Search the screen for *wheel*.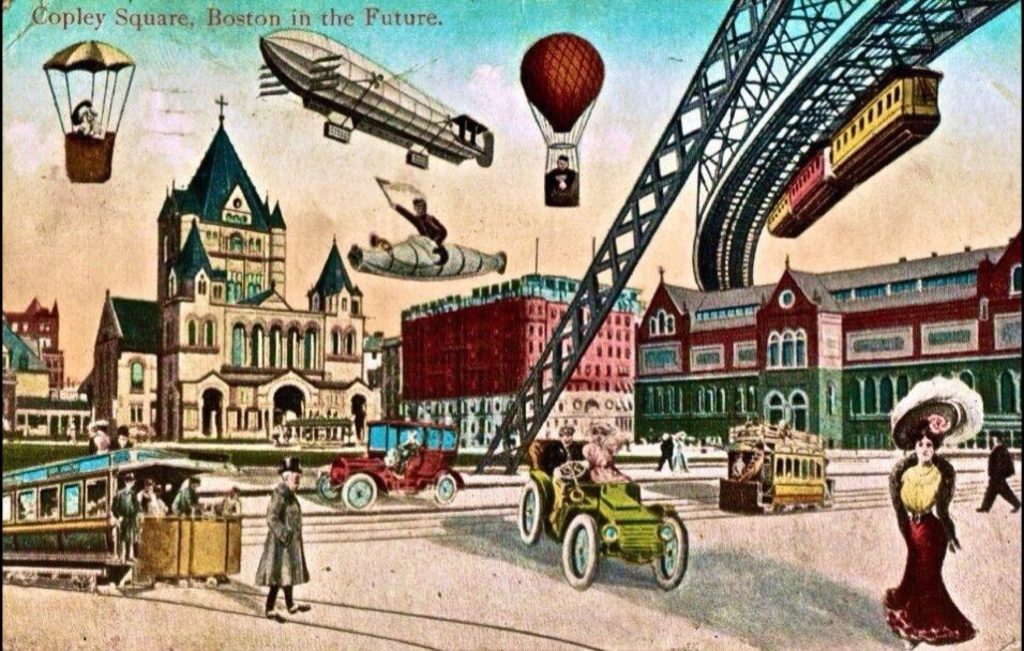
Found at select_region(651, 516, 691, 593).
